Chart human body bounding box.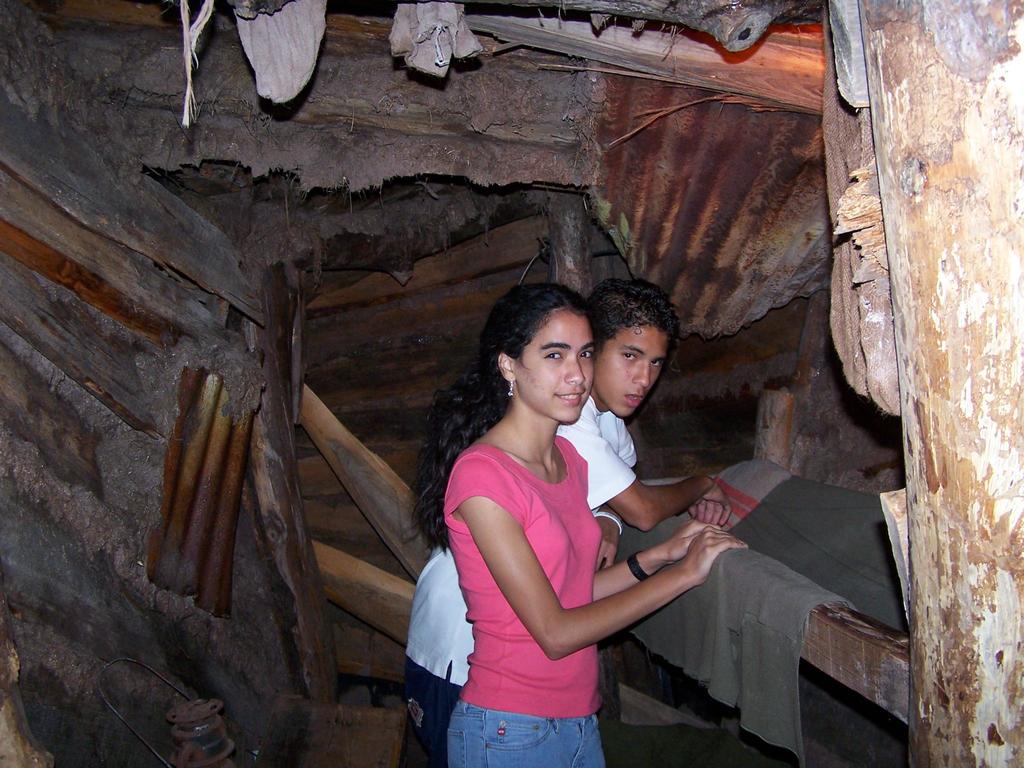
Charted: x1=418 y1=270 x2=748 y2=767.
